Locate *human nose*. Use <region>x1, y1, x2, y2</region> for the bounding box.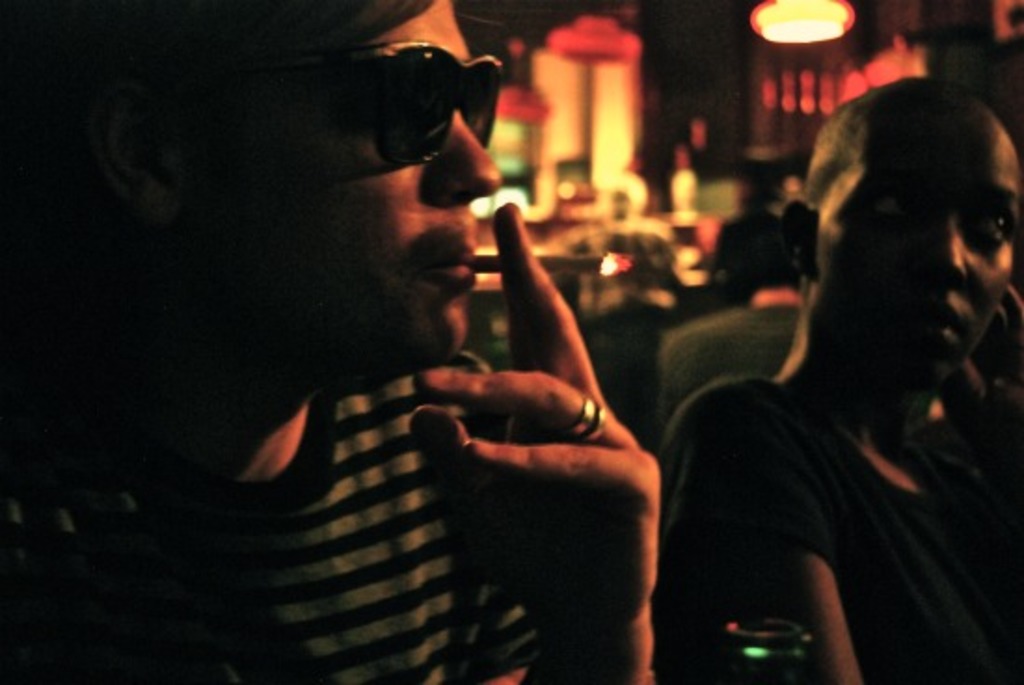
<region>426, 112, 501, 203</region>.
